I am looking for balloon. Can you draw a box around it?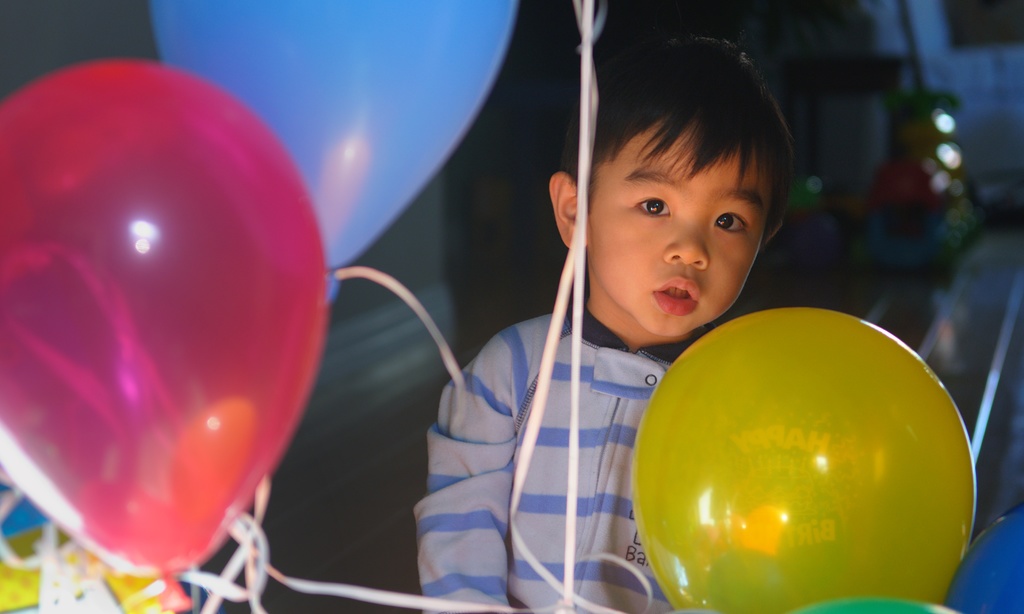
Sure, the bounding box is x1=0 y1=54 x2=332 y2=583.
